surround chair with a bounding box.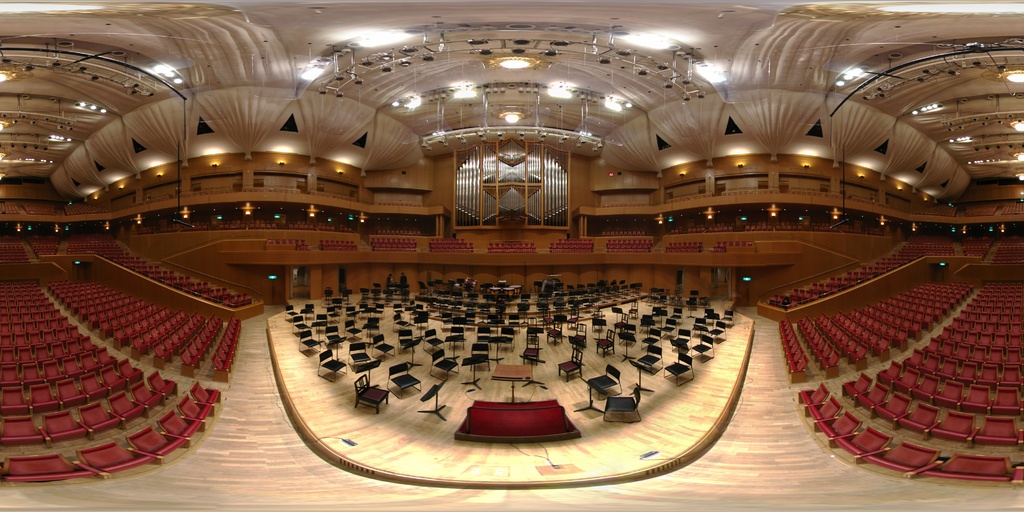
pyautogui.locateOnScreen(660, 316, 676, 339).
